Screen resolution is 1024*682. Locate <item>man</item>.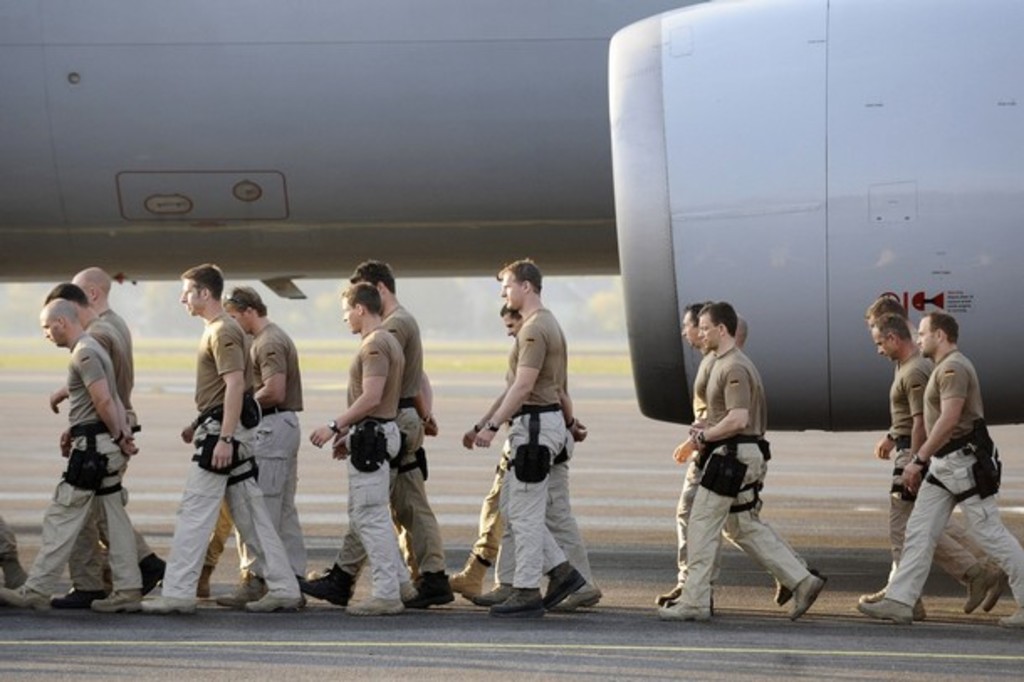
box(473, 328, 603, 615).
